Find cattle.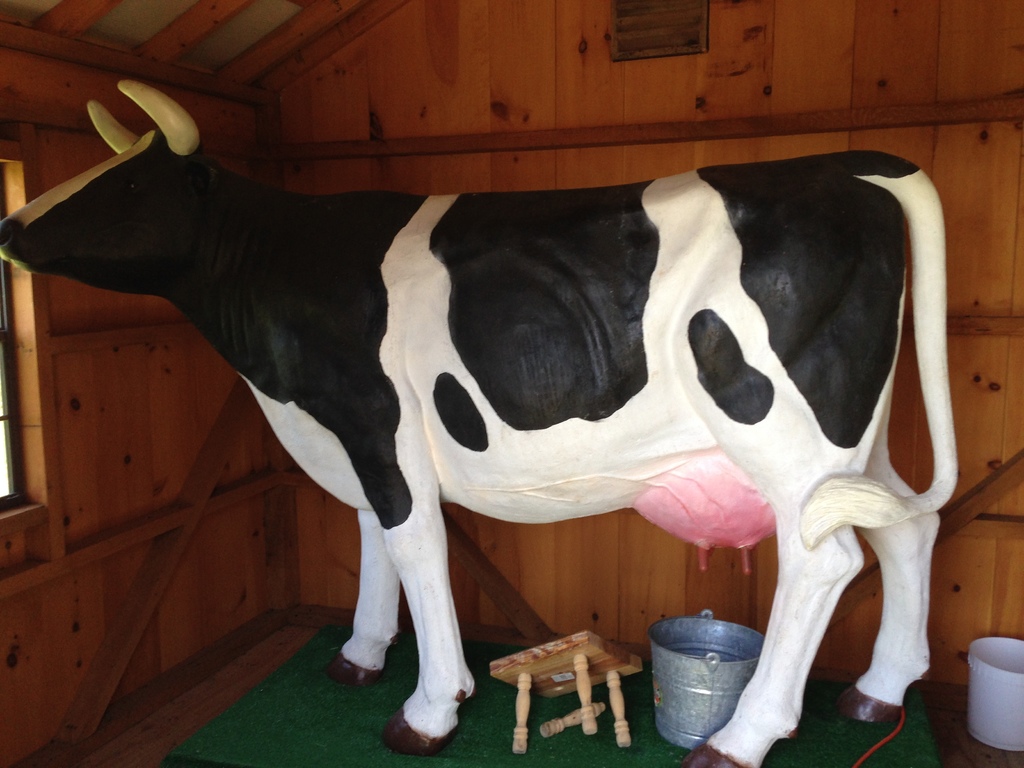
Rect(0, 76, 958, 767).
